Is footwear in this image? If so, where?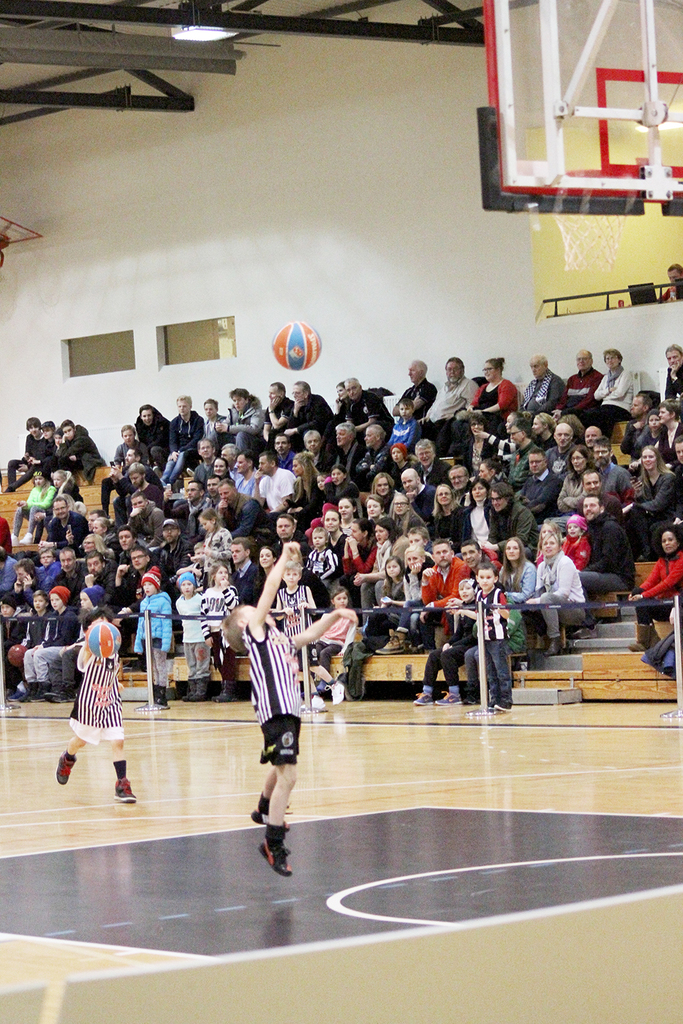
Yes, at 180:679:198:701.
